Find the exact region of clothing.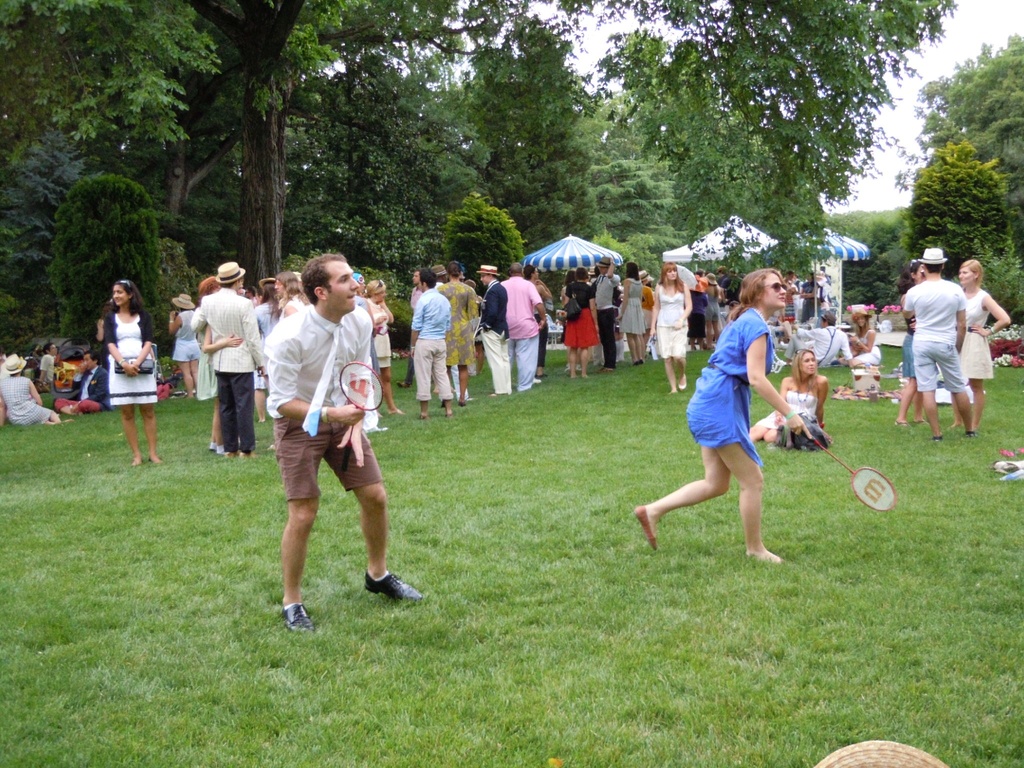
Exact region: left=102, top=303, right=159, bottom=413.
